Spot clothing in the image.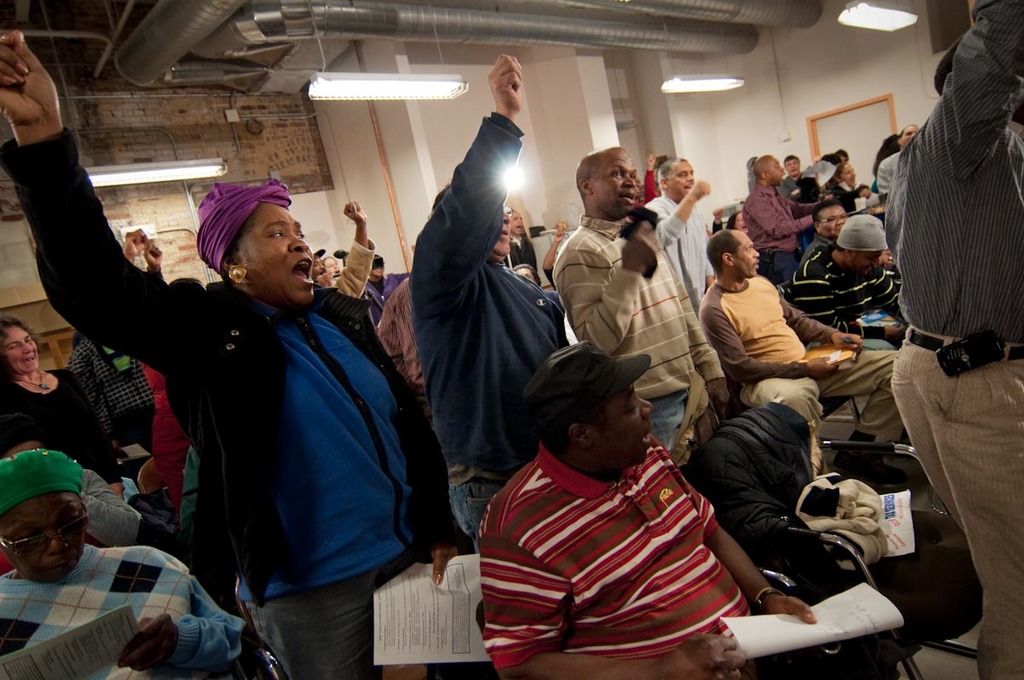
clothing found at (left=150, top=368, right=190, bottom=517).
